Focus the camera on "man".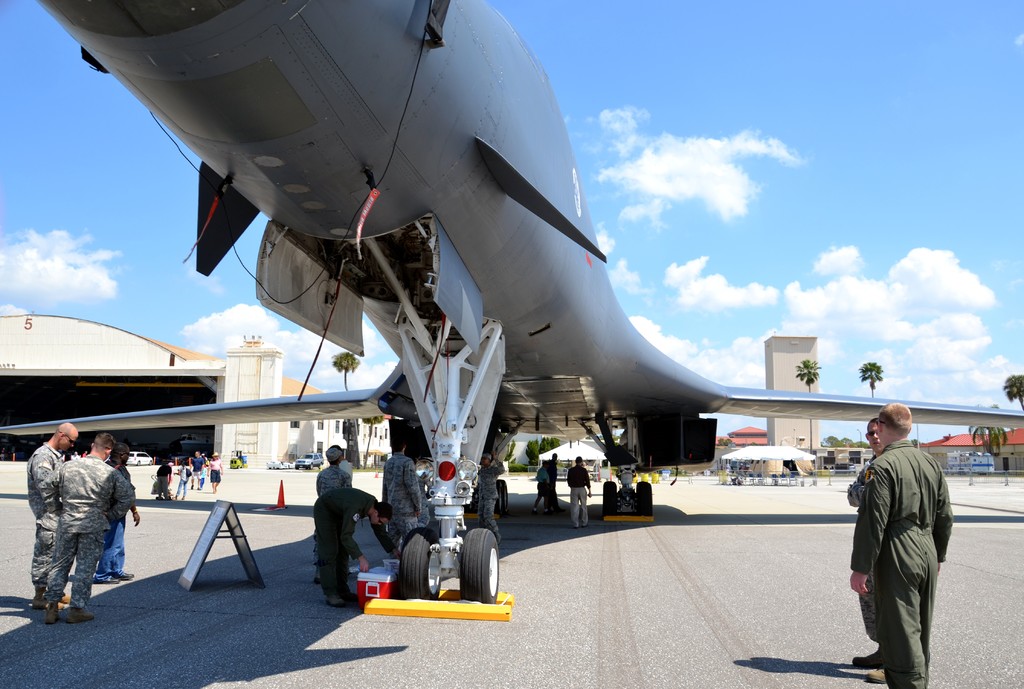
Focus region: BBox(188, 450, 206, 489).
